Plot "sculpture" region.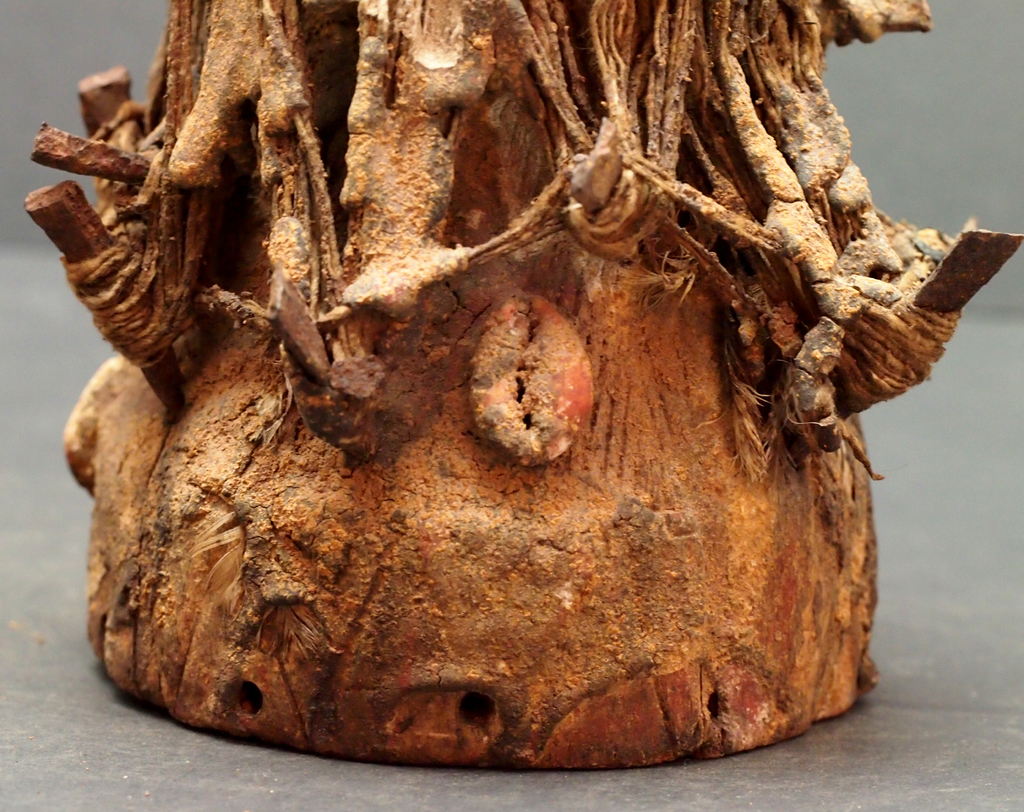
Plotted at bbox=(18, 10, 975, 806).
